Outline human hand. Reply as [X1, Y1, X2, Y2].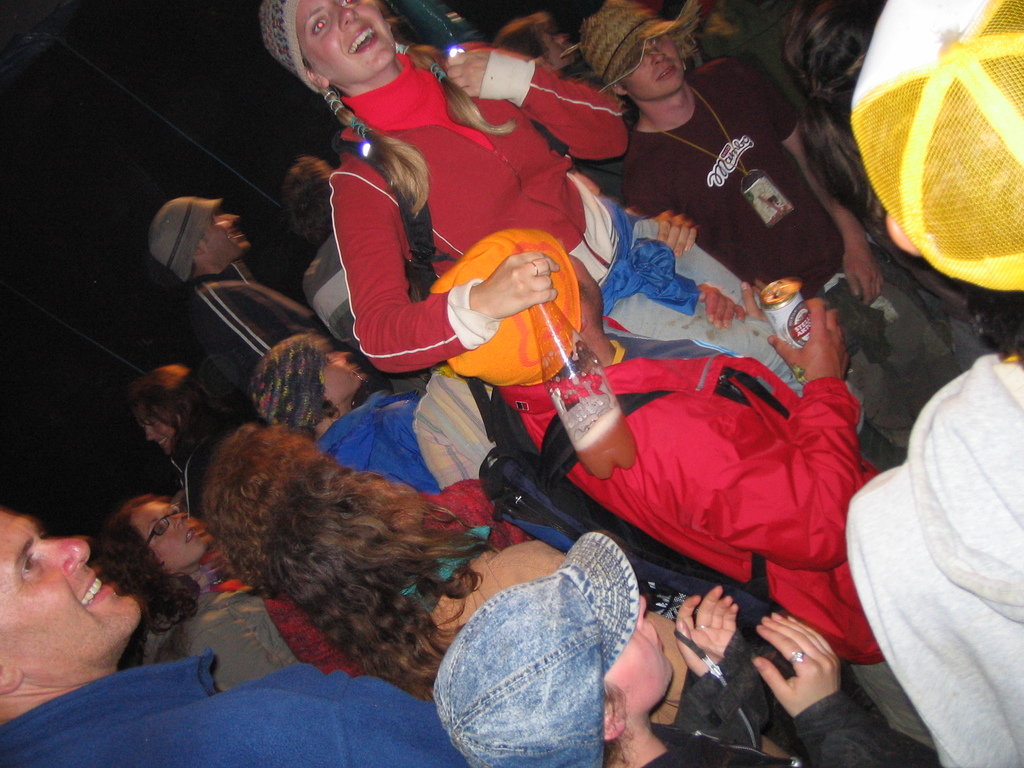
[742, 280, 771, 321].
